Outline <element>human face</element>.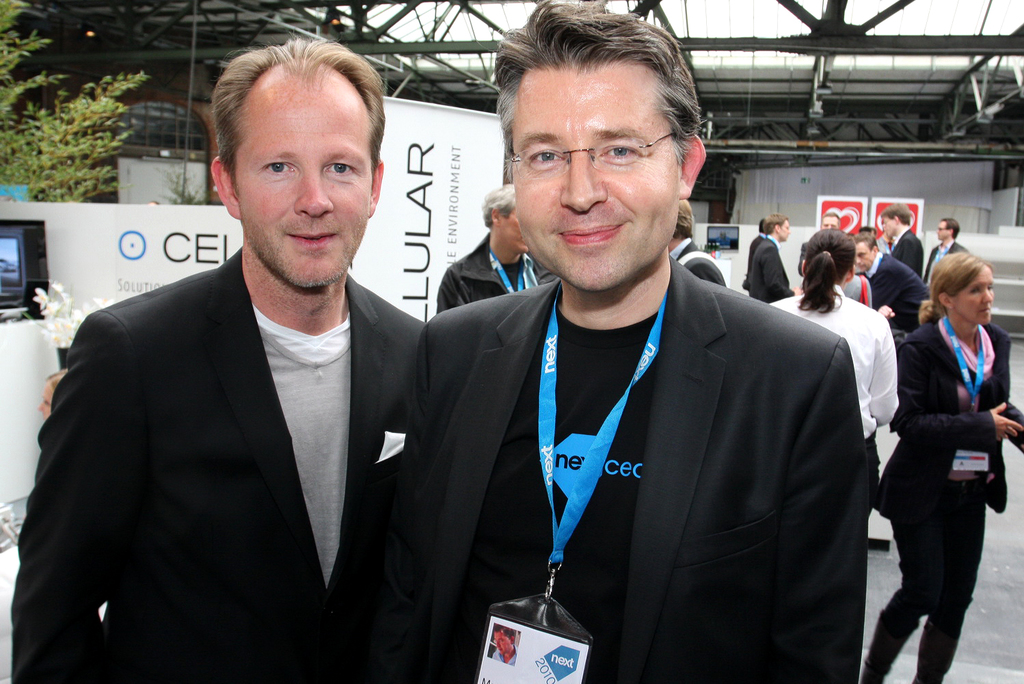
Outline: box=[937, 219, 951, 241].
